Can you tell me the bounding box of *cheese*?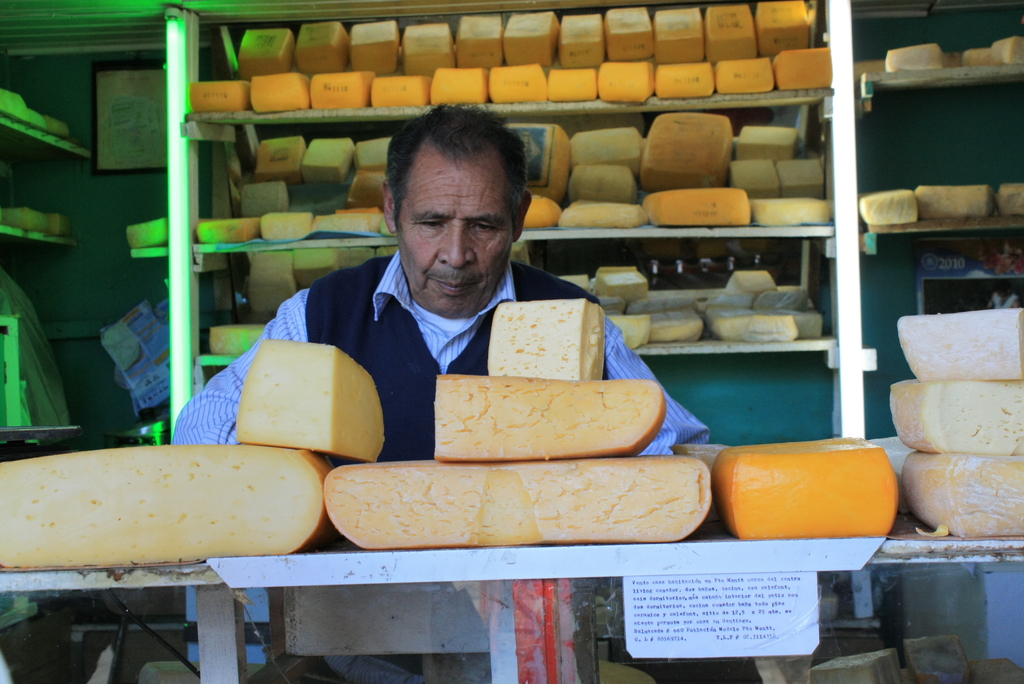
{"x1": 900, "y1": 305, "x2": 1023, "y2": 379}.
